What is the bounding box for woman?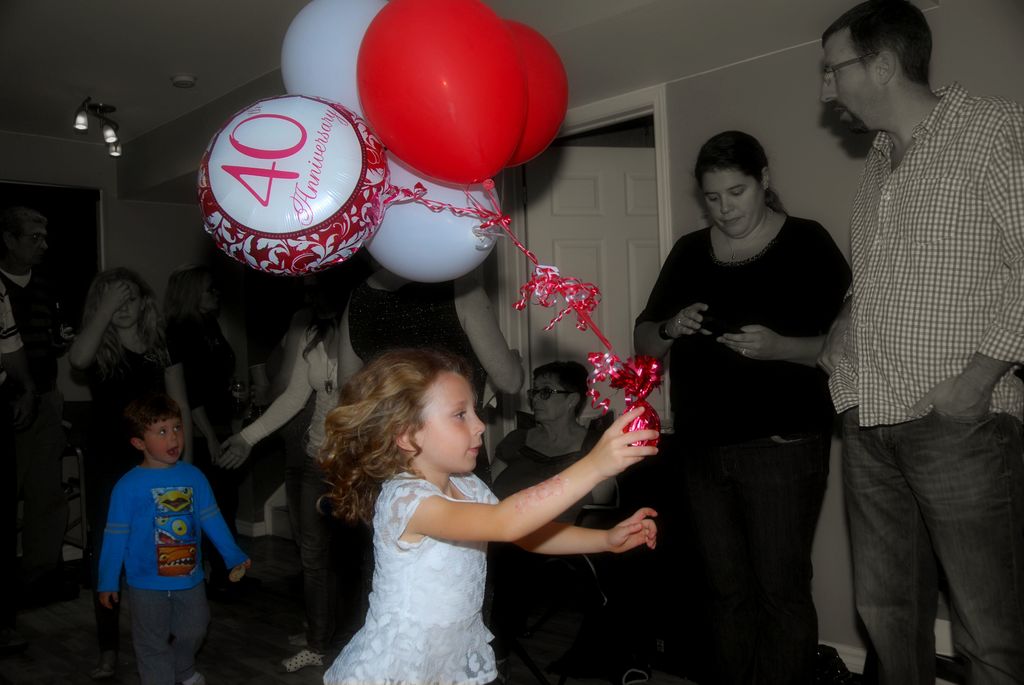
[641, 114, 861, 662].
